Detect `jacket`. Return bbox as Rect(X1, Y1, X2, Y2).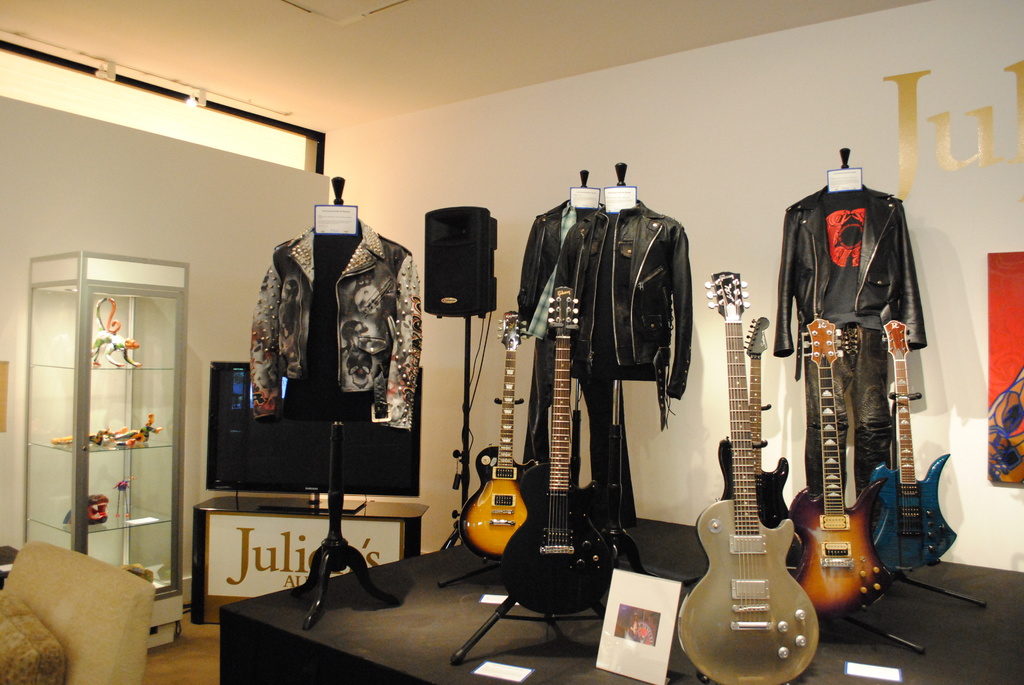
Rect(516, 200, 599, 336).
